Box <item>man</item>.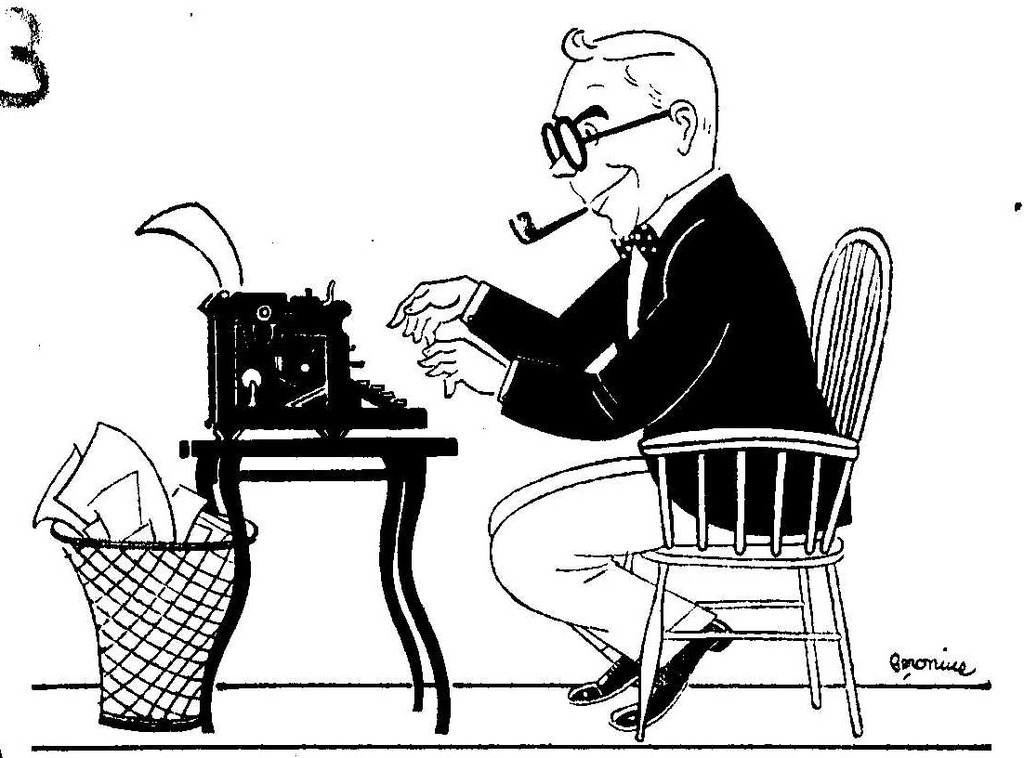
{"left": 388, "top": 26, "right": 851, "bottom": 734}.
